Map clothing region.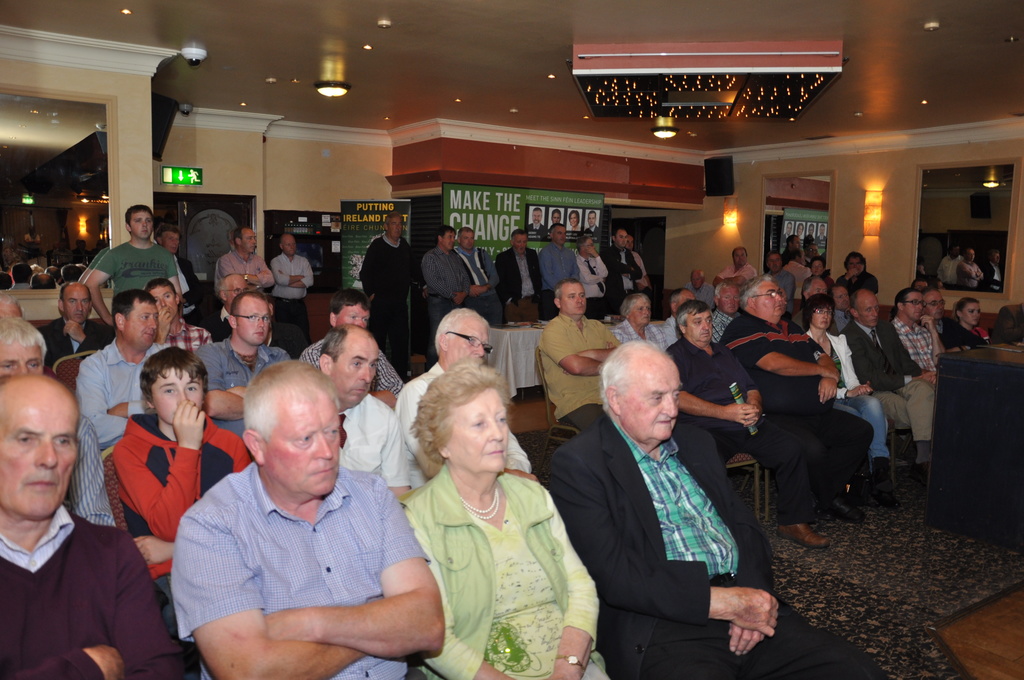
Mapped to 86:239:175:316.
